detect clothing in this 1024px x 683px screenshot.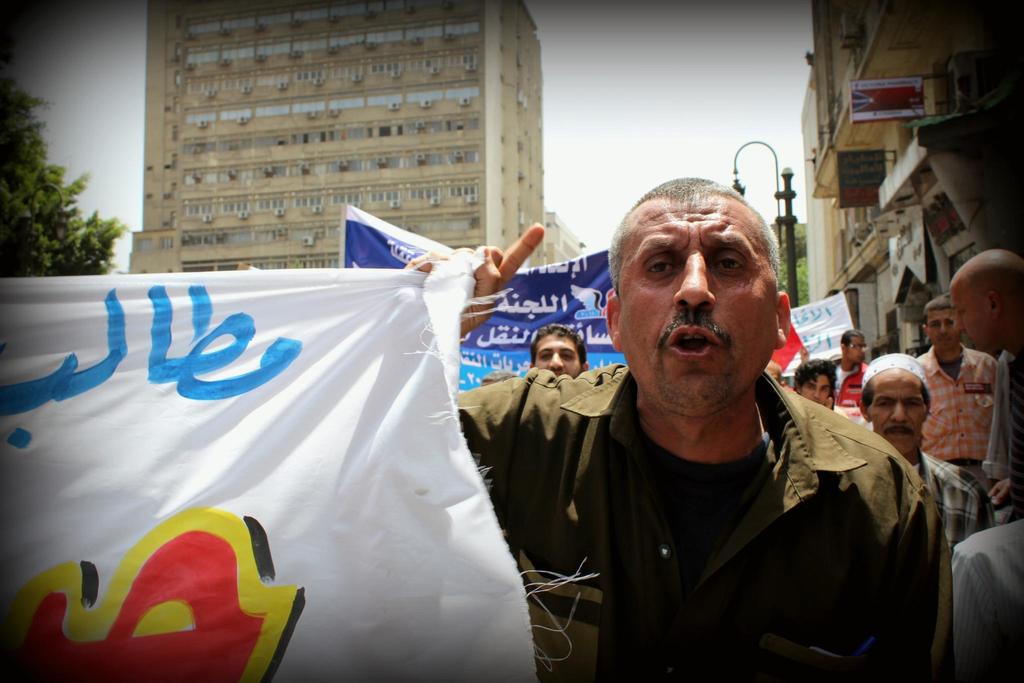
Detection: bbox=[913, 342, 1006, 469].
